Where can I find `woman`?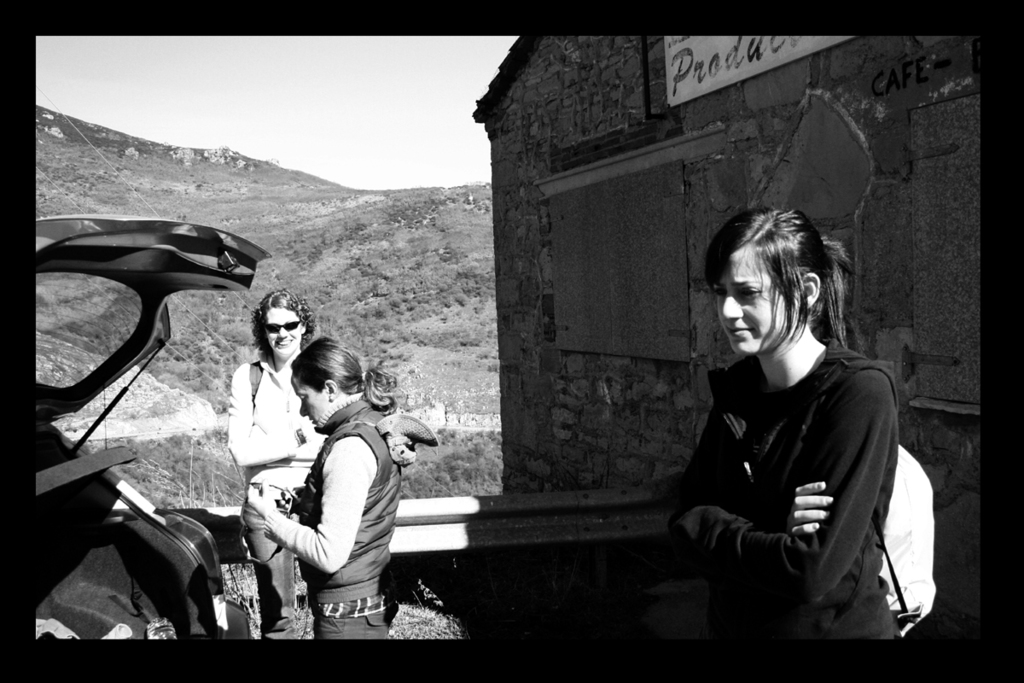
You can find it at BBox(664, 171, 908, 682).
